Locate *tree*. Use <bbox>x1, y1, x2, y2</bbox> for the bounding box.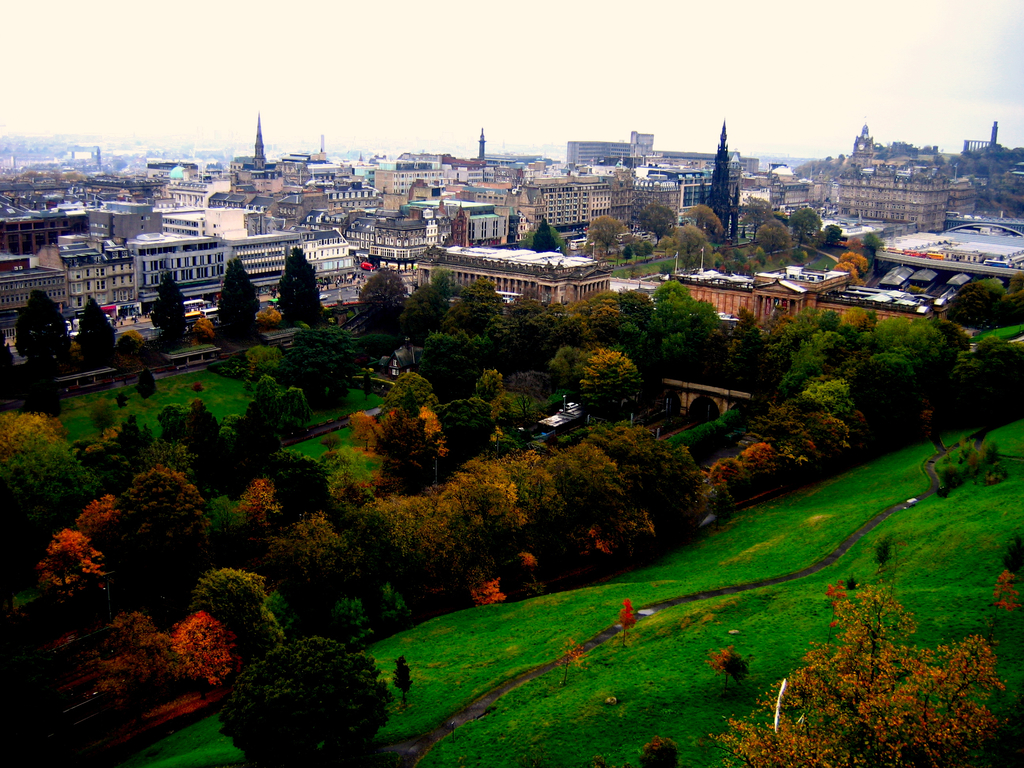
<bbox>24, 281, 83, 378</bbox>.
